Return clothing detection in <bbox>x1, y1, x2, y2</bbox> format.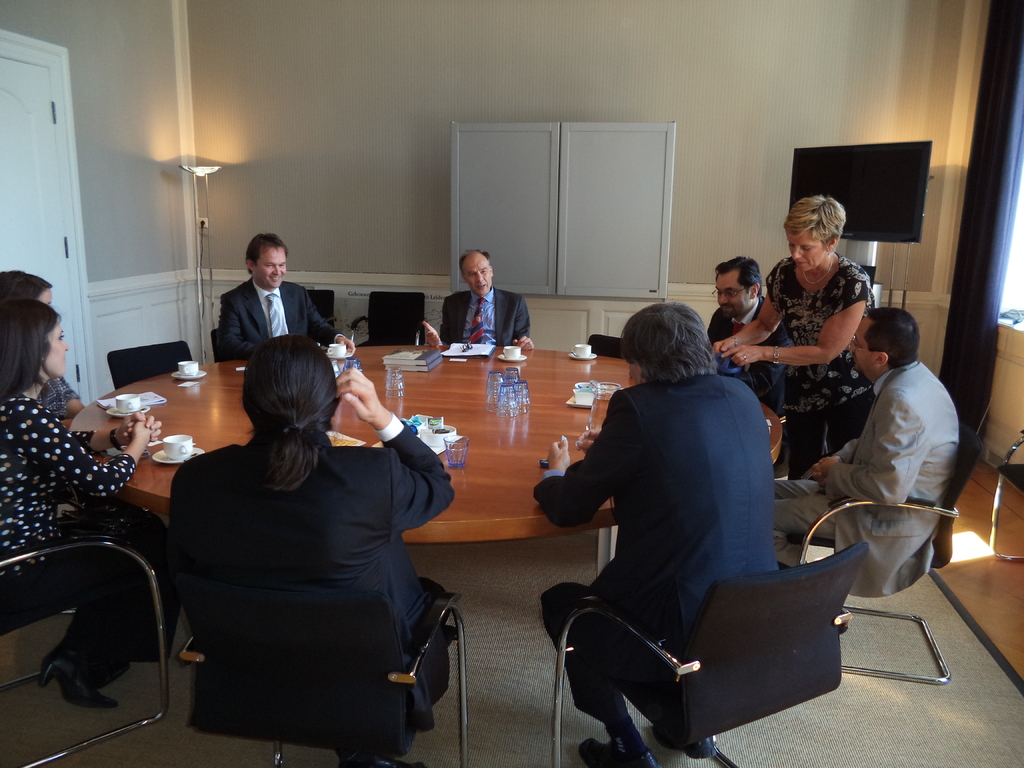
<bbox>754, 246, 877, 467</bbox>.
